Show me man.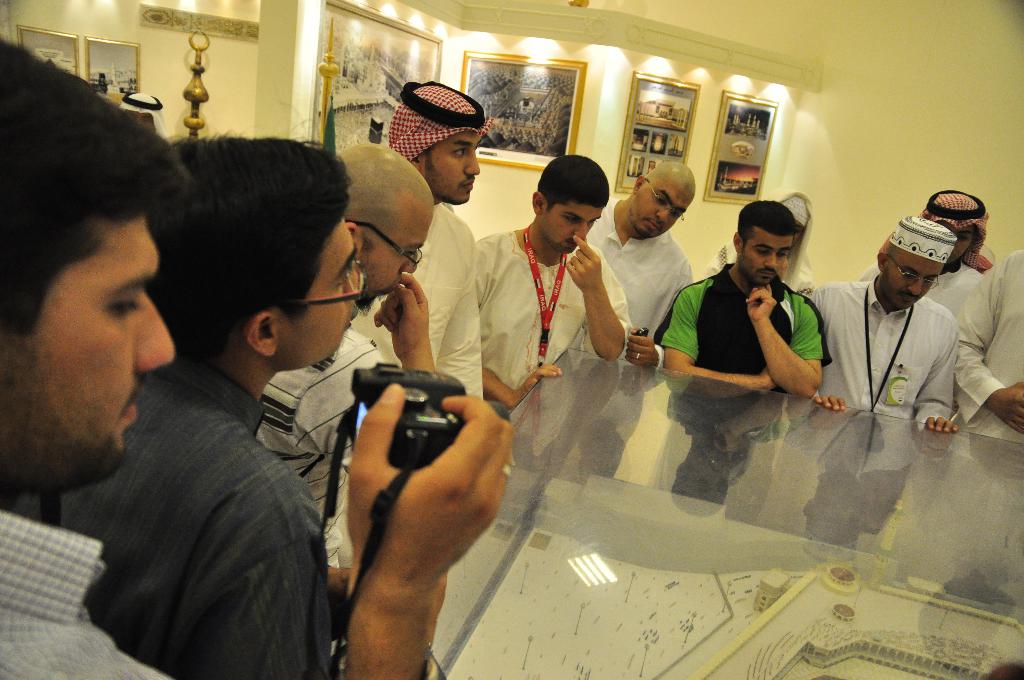
man is here: bbox=[950, 248, 1023, 441].
